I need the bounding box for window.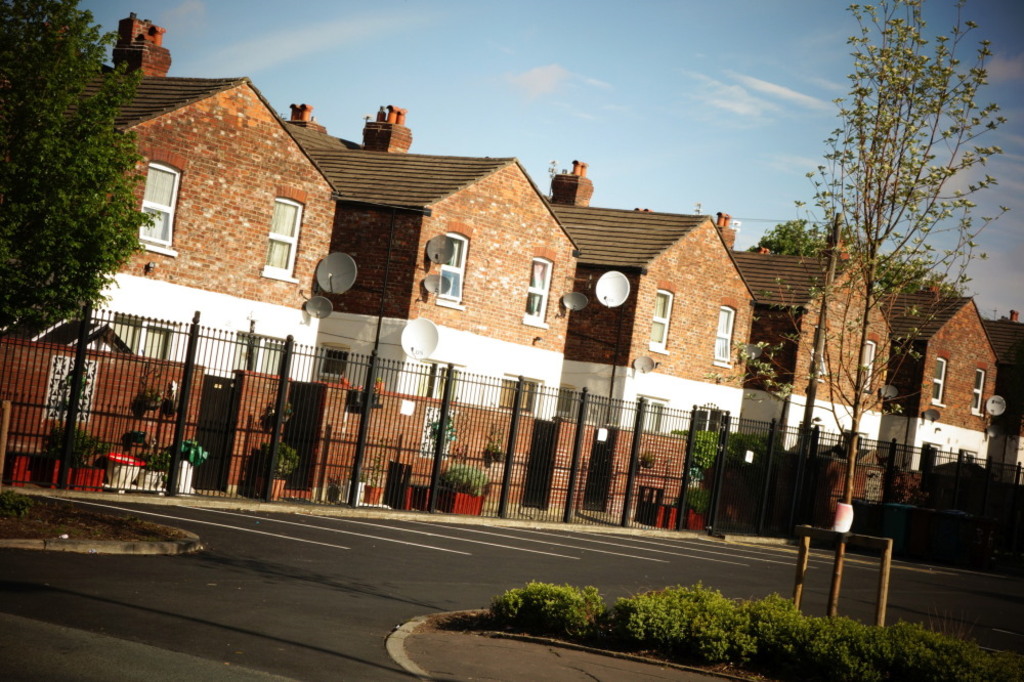
Here it is: (left=520, top=257, right=555, bottom=331).
